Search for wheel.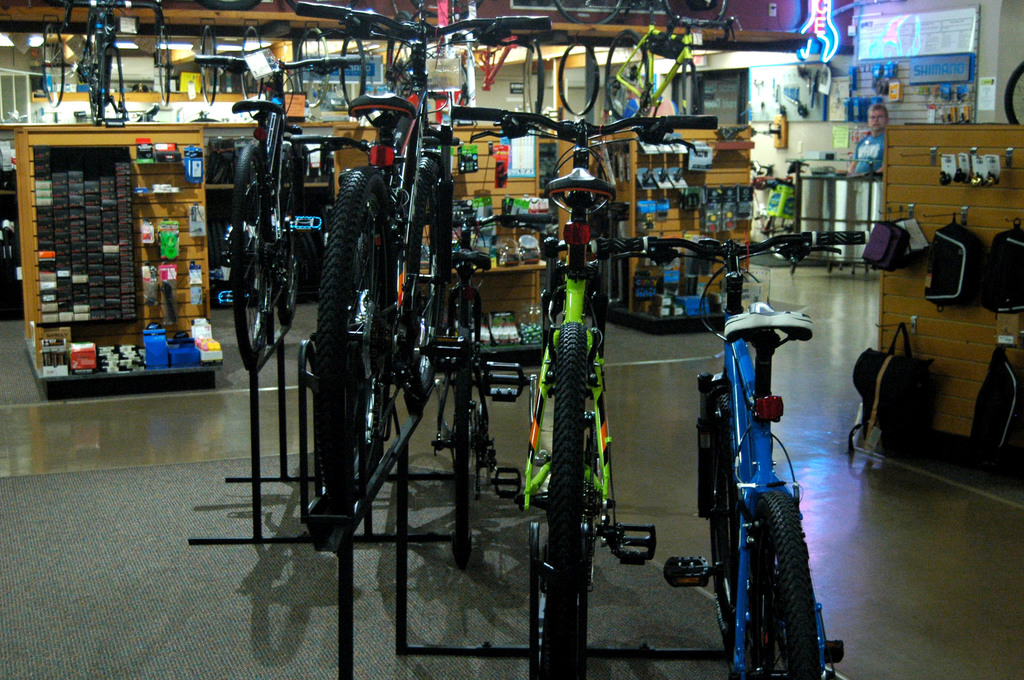
Found at 448,352,476,566.
